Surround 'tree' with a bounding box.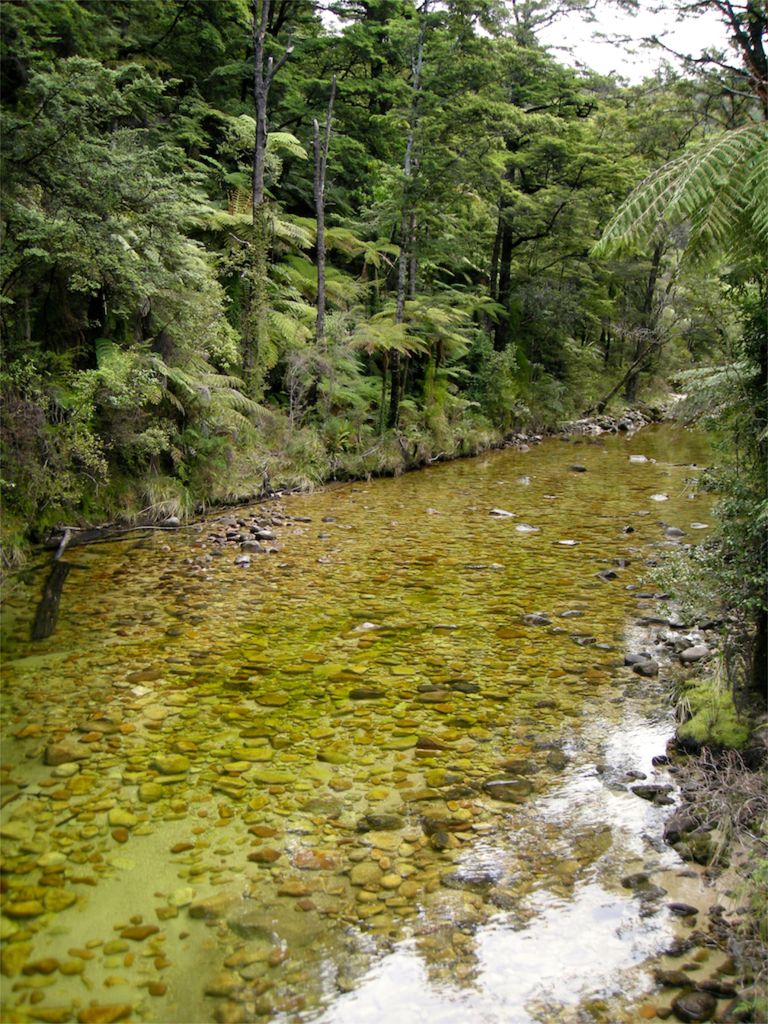
box=[0, 0, 253, 369].
